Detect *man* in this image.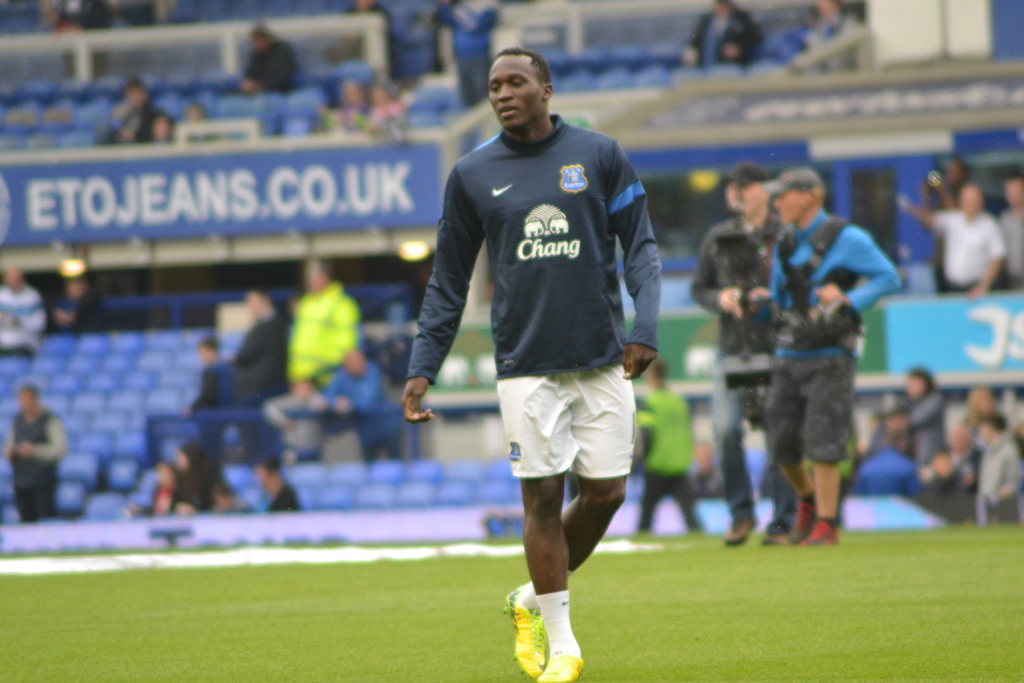
Detection: [x1=415, y1=13, x2=673, y2=682].
